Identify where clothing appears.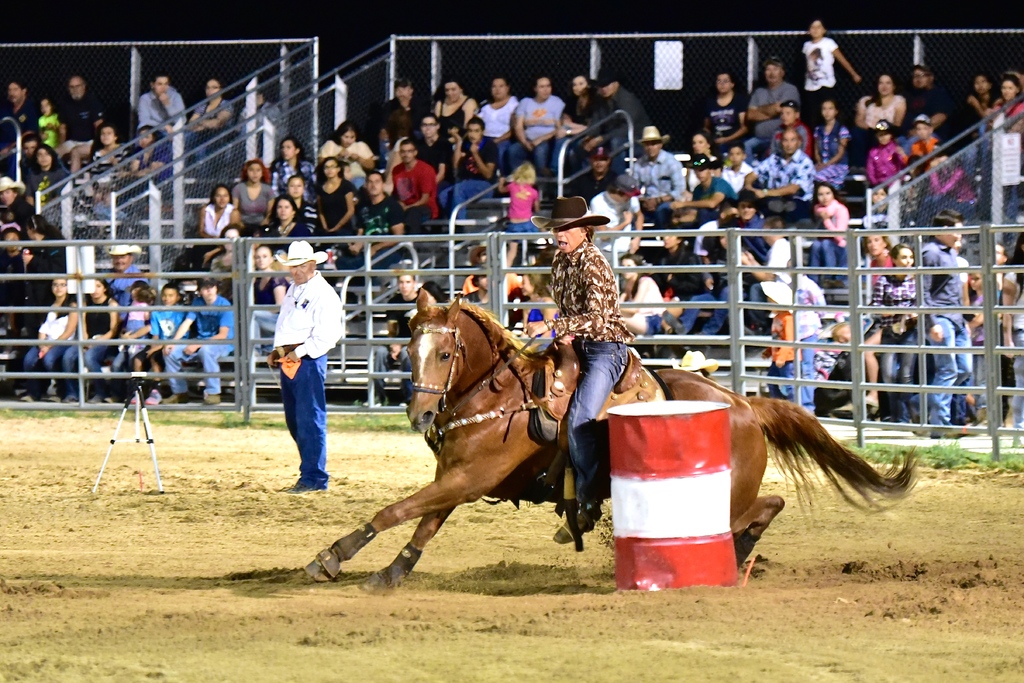
Appears at box(22, 301, 70, 385).
